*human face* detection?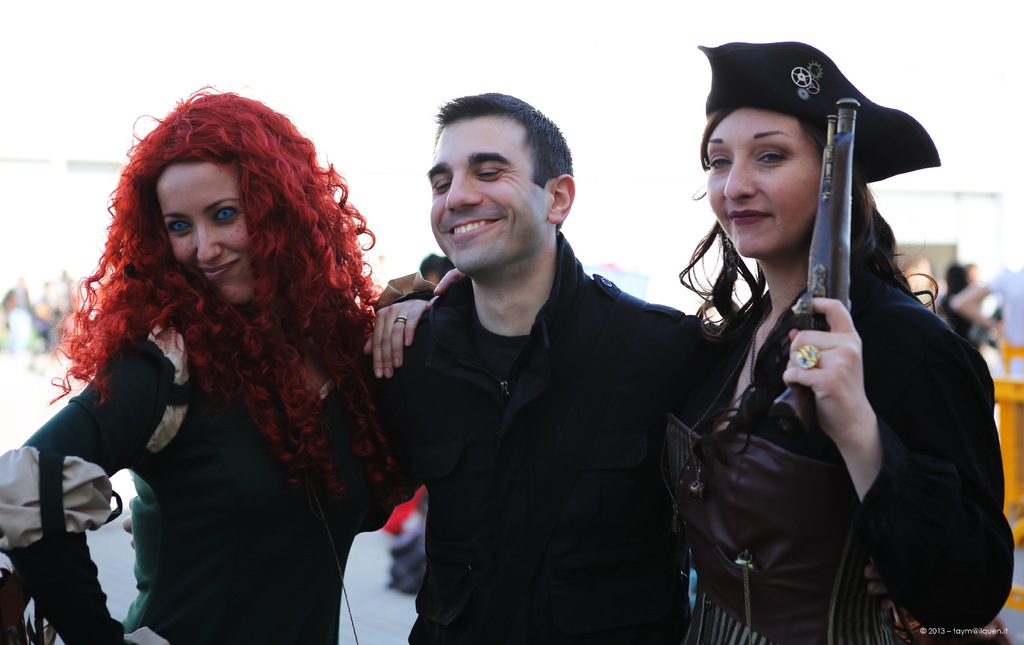
x1=429 y1=117 x2=543 y2=277
